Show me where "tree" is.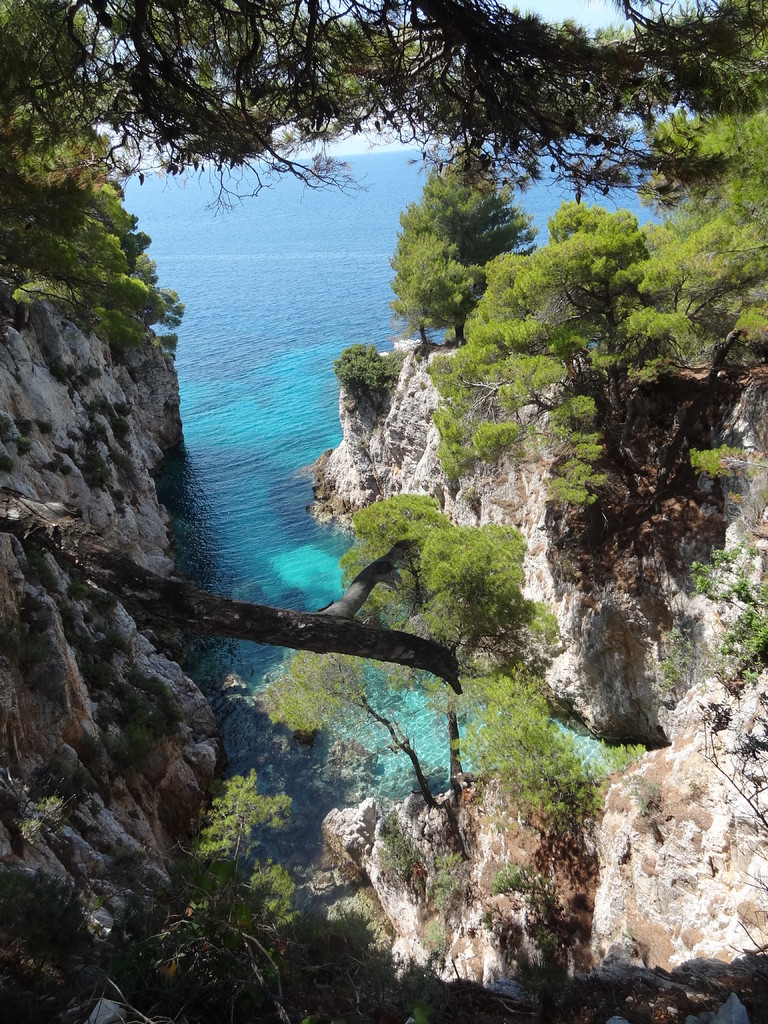
"tree" is at [left=390, top=134, right=541, bottom=337].
